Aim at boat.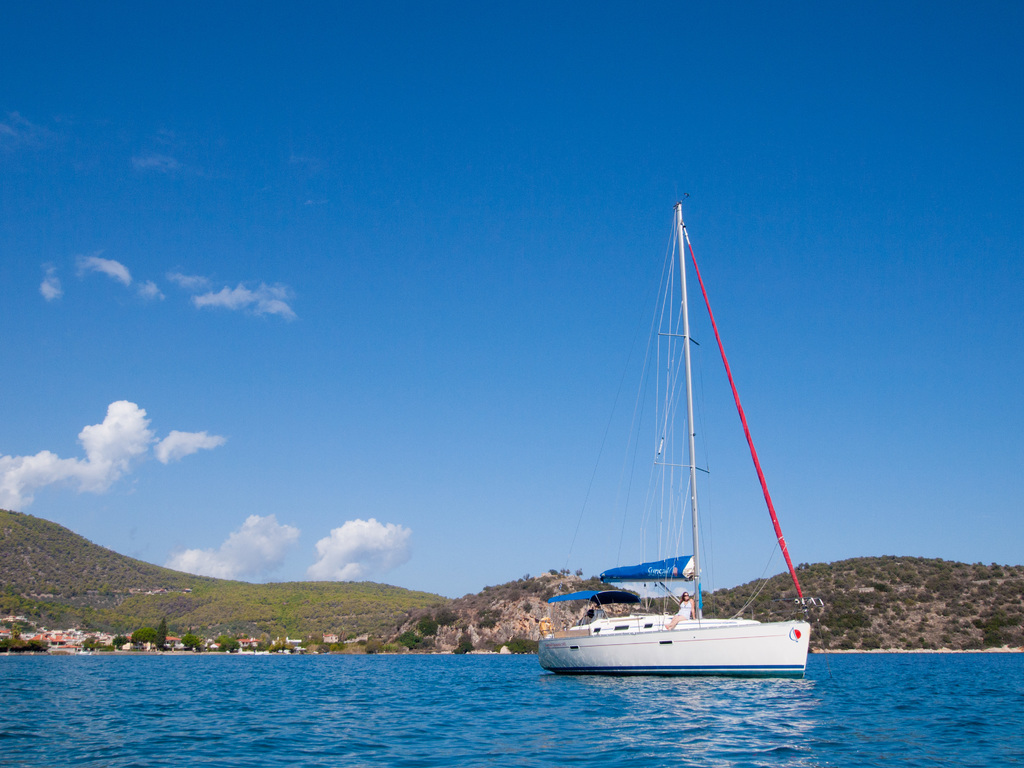
Aimed at bbox(530, 206, 832, 701).
